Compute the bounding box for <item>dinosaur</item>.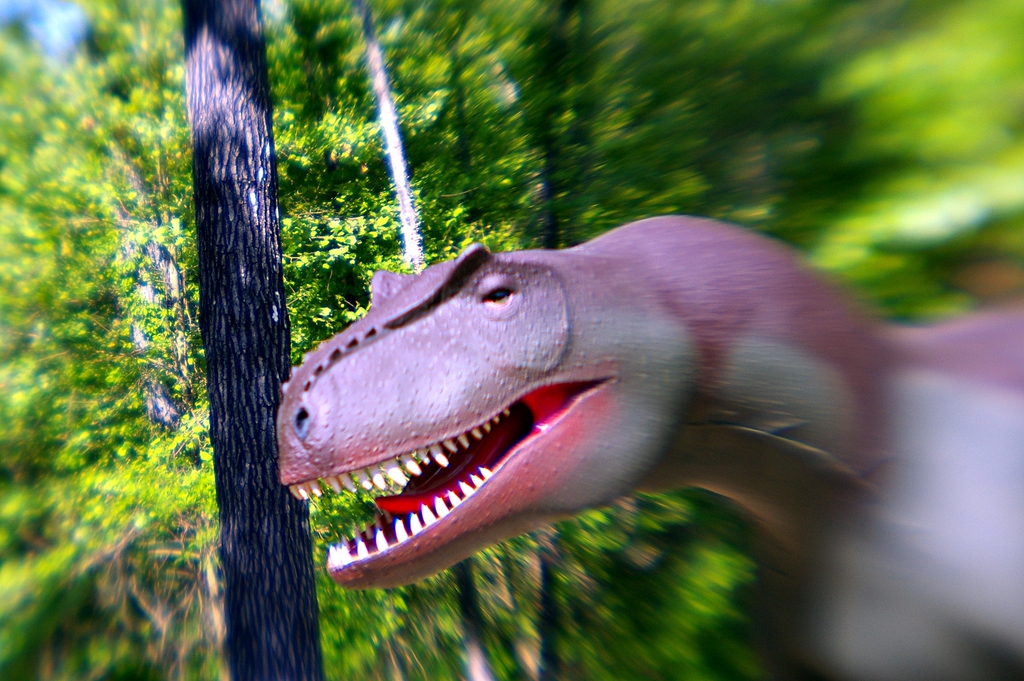
locate(271, 205, 1023, 671).
